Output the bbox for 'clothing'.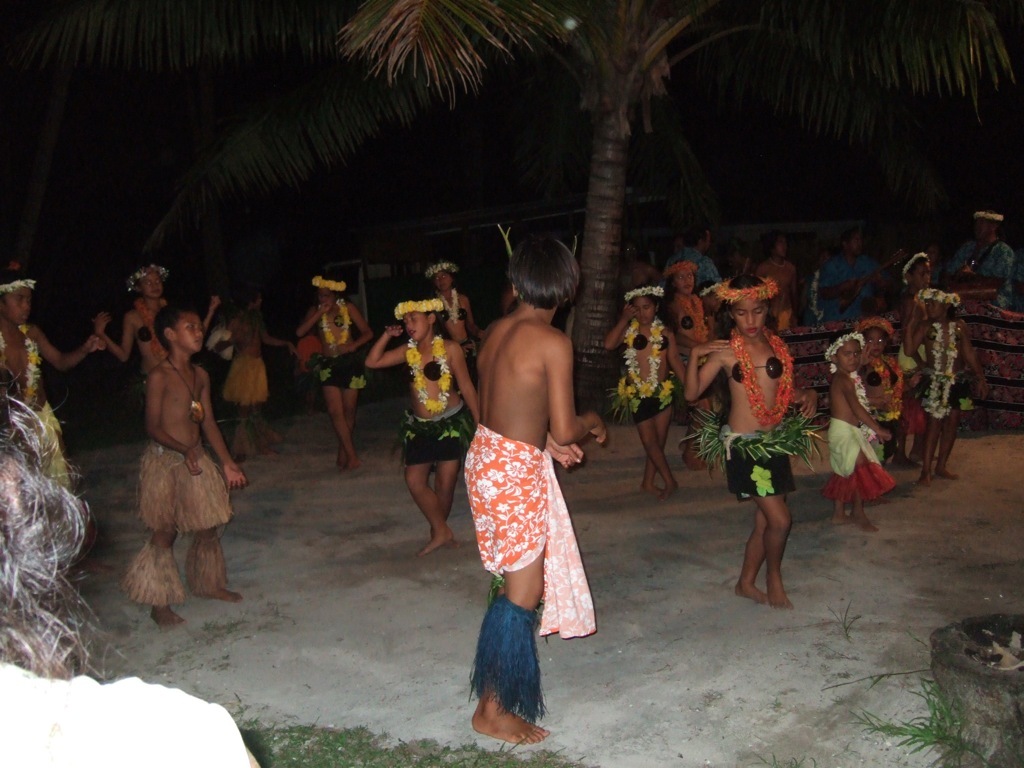
x1=316 y1=350 x2=369 y2=385.
